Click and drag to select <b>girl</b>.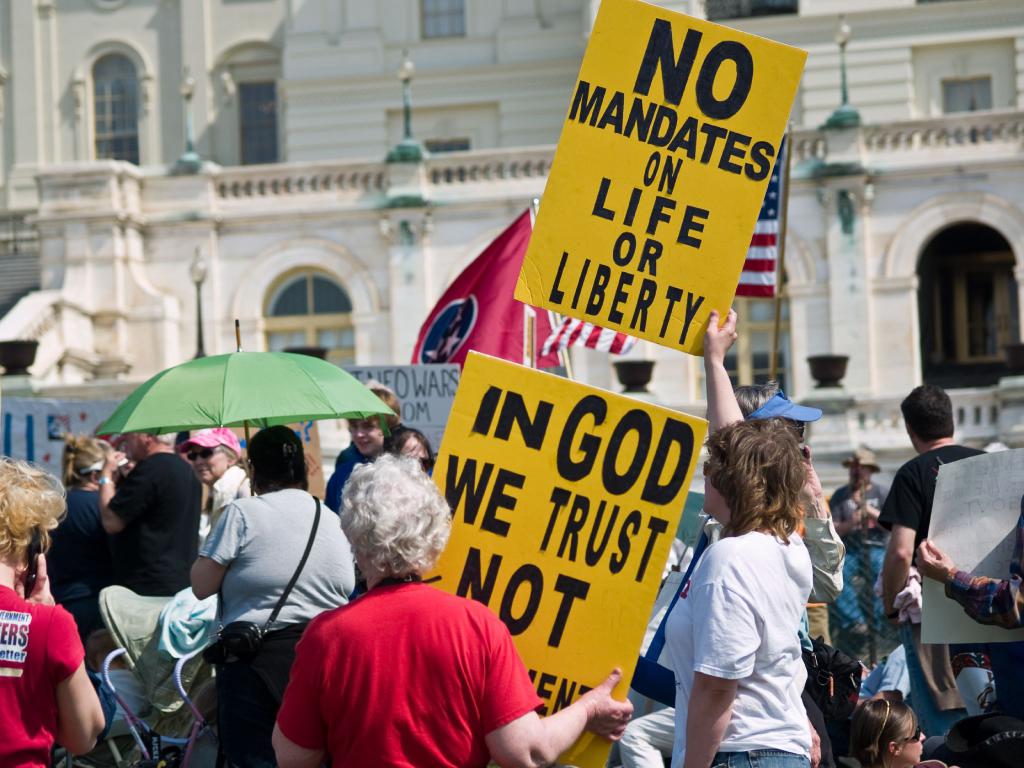
Selection: [391, 428, 445, 476].
